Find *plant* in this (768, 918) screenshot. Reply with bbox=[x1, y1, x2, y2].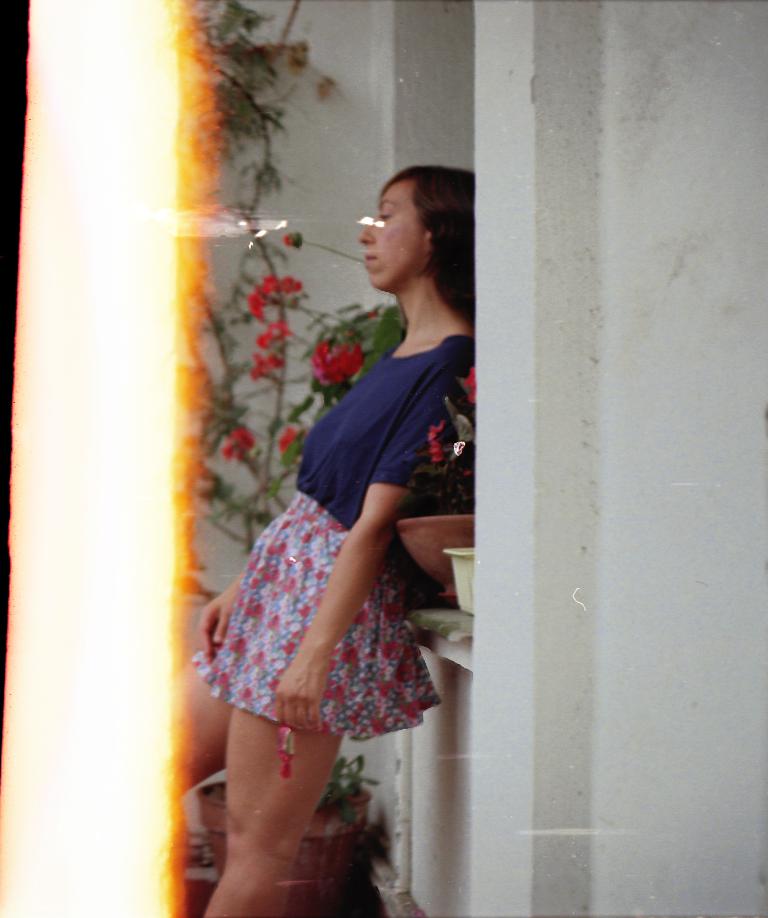
bbox=[174, 0, 397, 672].
